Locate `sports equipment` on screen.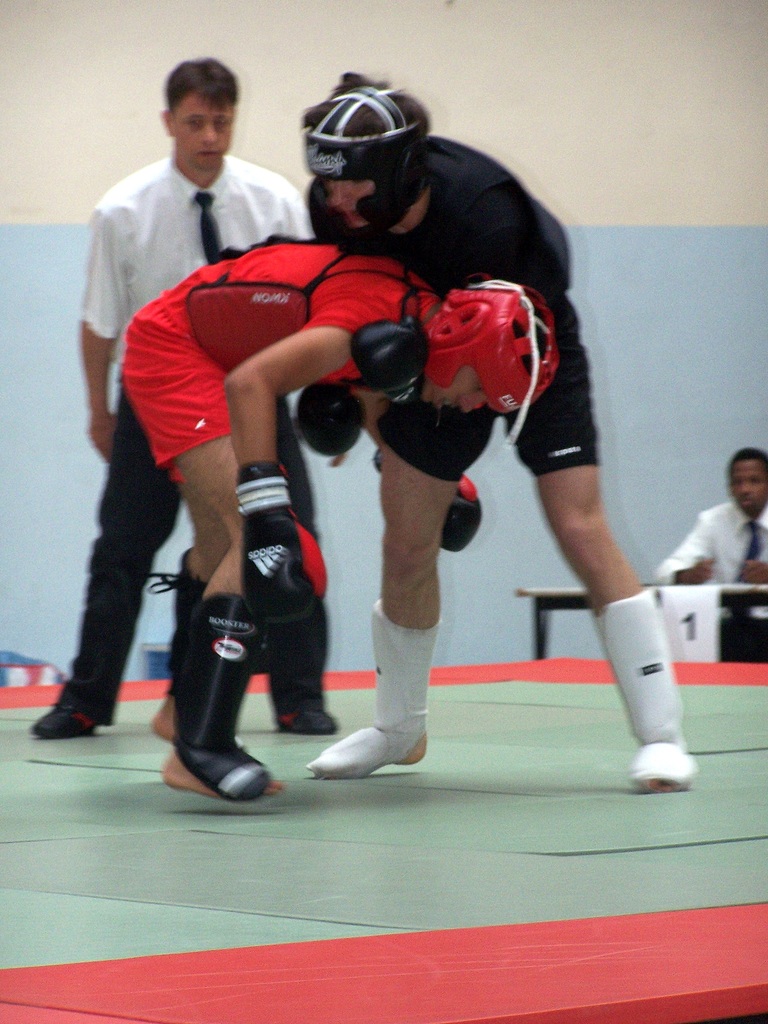
On screen at Rect(142, 541, 209, 730).
